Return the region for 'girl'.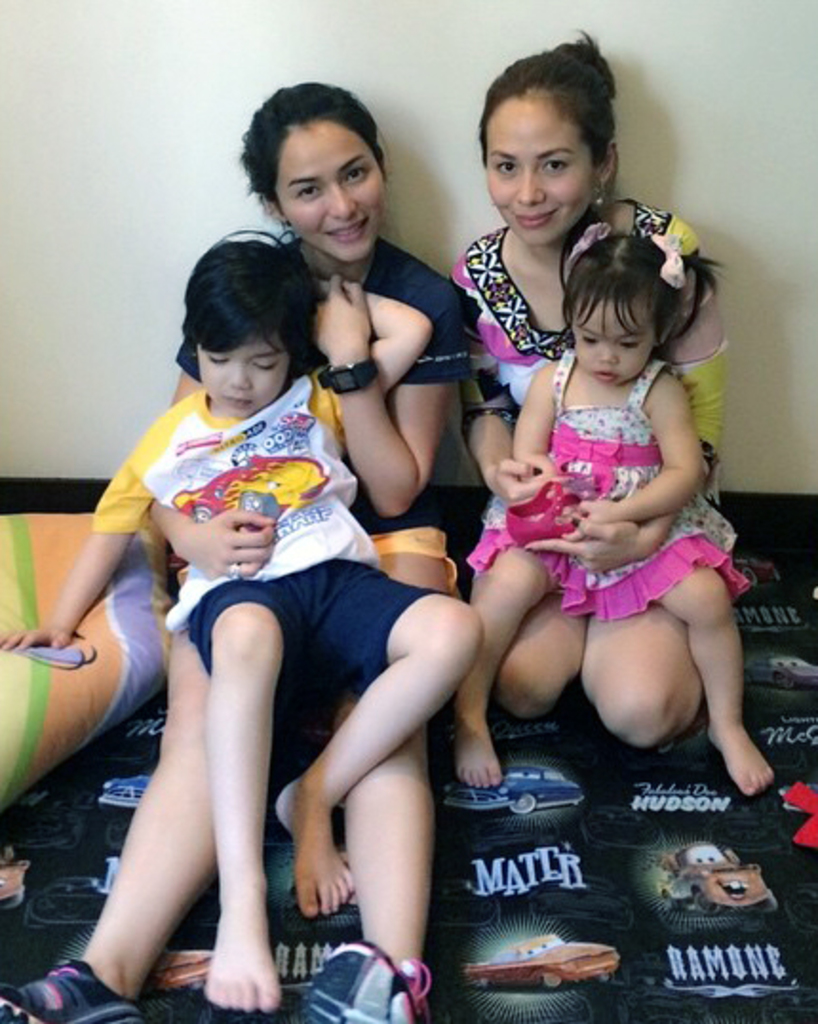
rect(455, 230, 767, 775).
